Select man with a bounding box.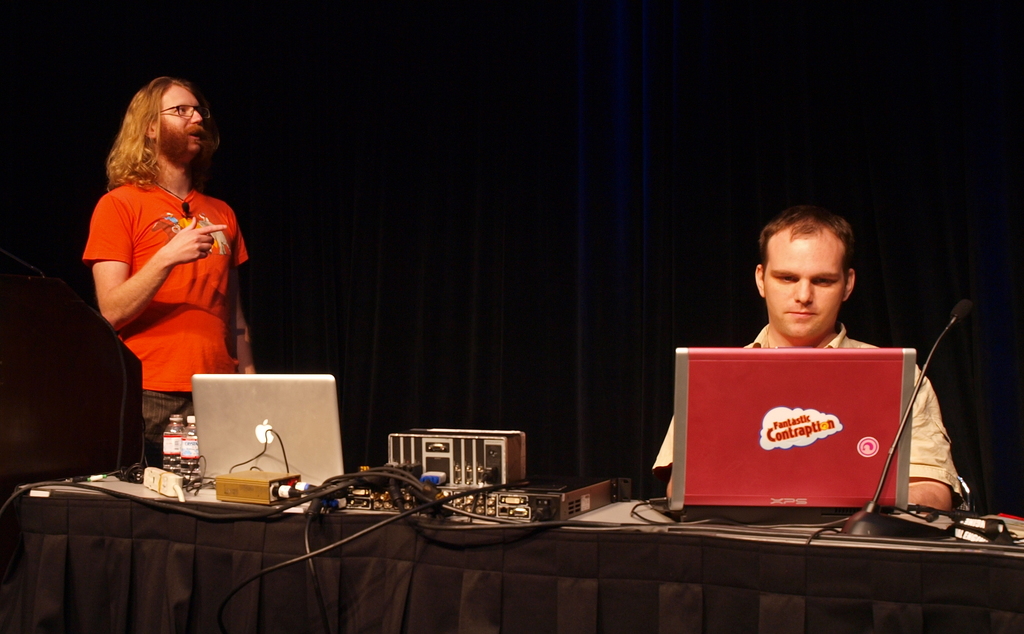
left=57, top=99, right=262, bottom=457.
